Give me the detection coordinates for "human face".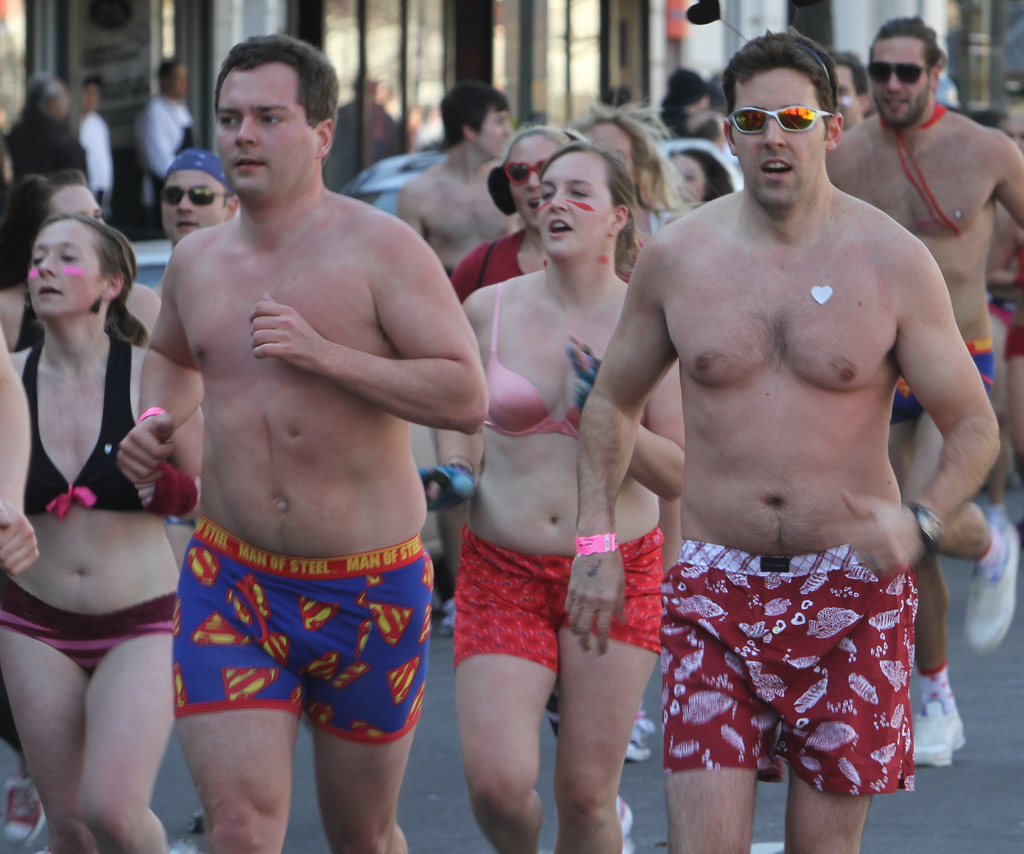
bbox=[866, 29, 927, 127].
